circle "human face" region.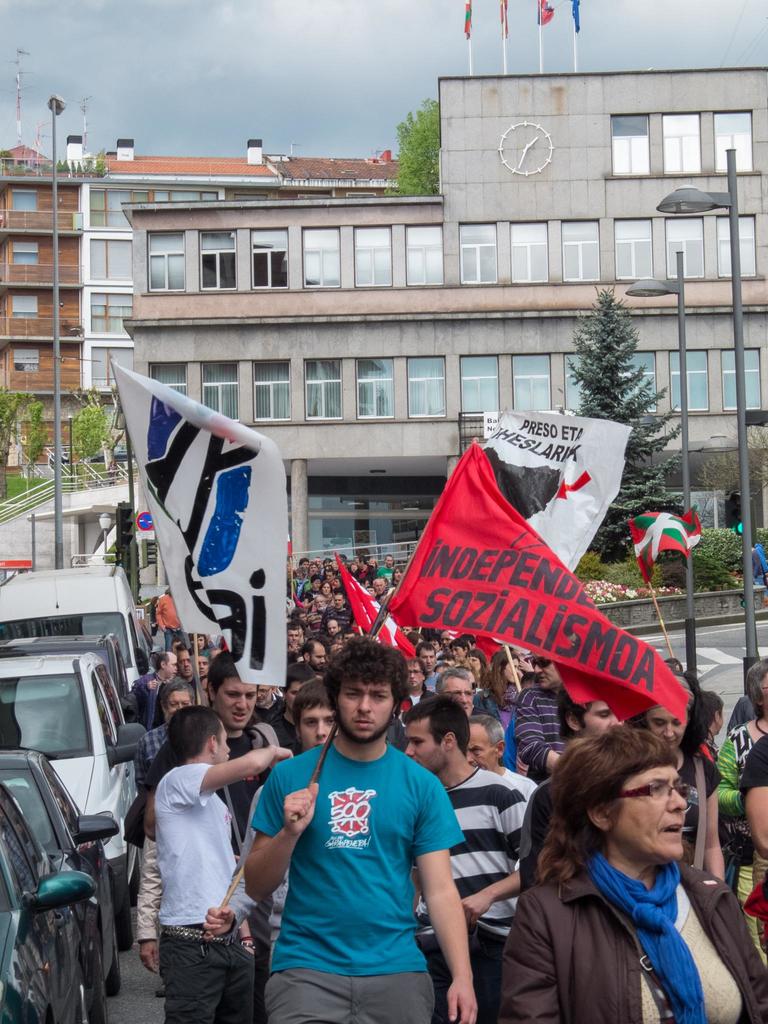
Region: bbox=(386, 556, 393, 567).
